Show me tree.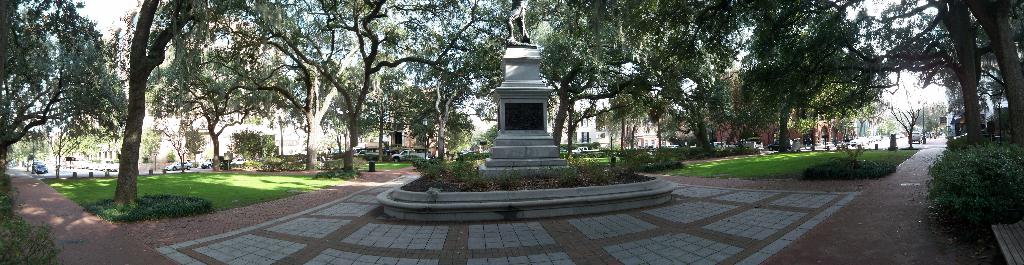
tree is here: bbox(70, 10, 183, 201).
